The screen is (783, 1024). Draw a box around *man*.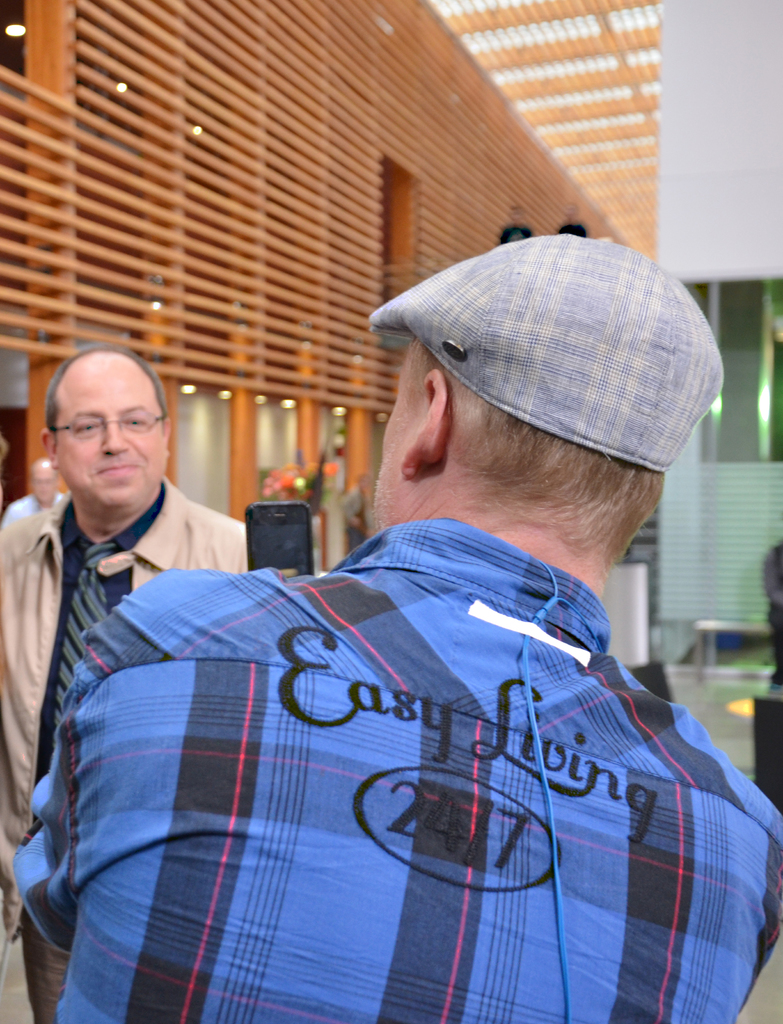
l=0, t=260, r=782, b=1000.
